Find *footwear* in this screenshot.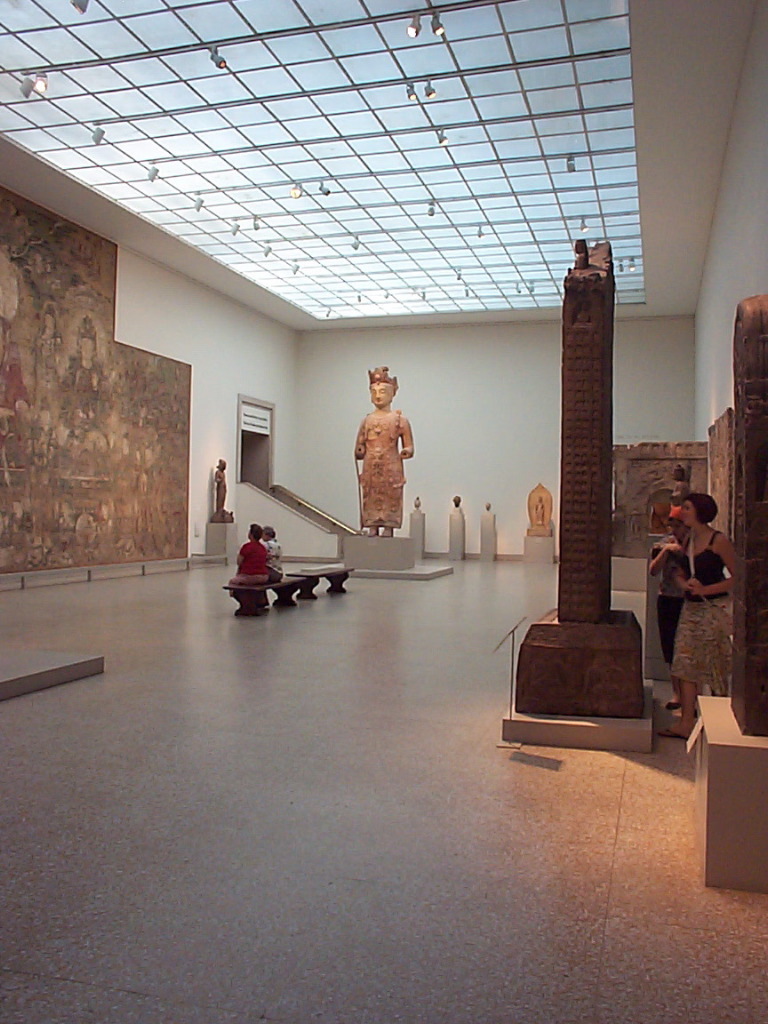
The bounding box for *footwear* is (666, 703, 684, 708).
